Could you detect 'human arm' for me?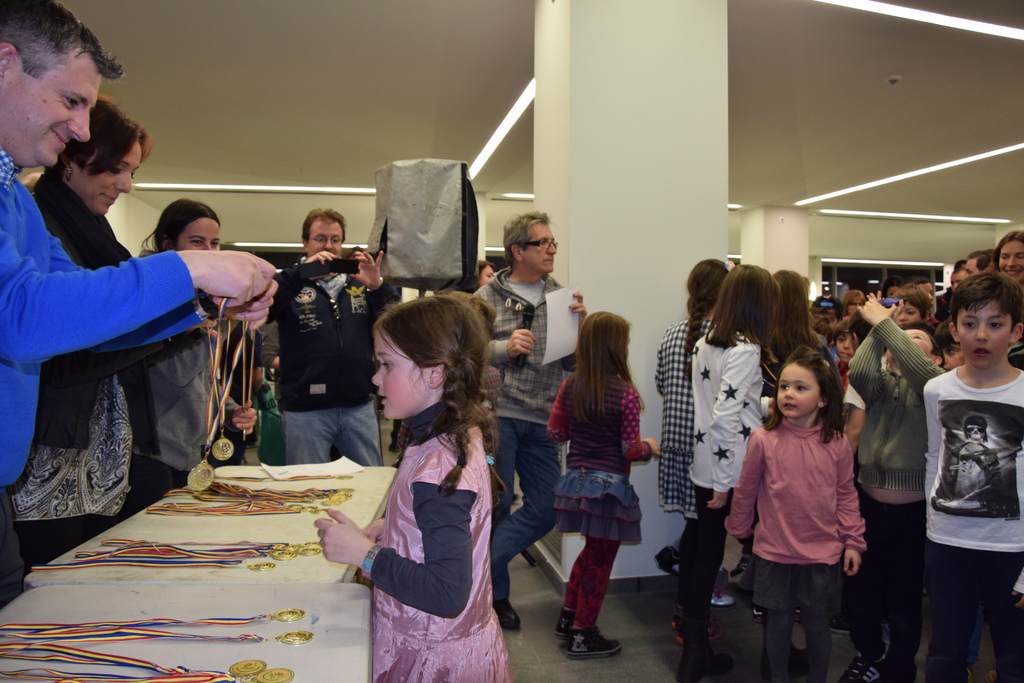
Detection result: 250 317 281 374.
